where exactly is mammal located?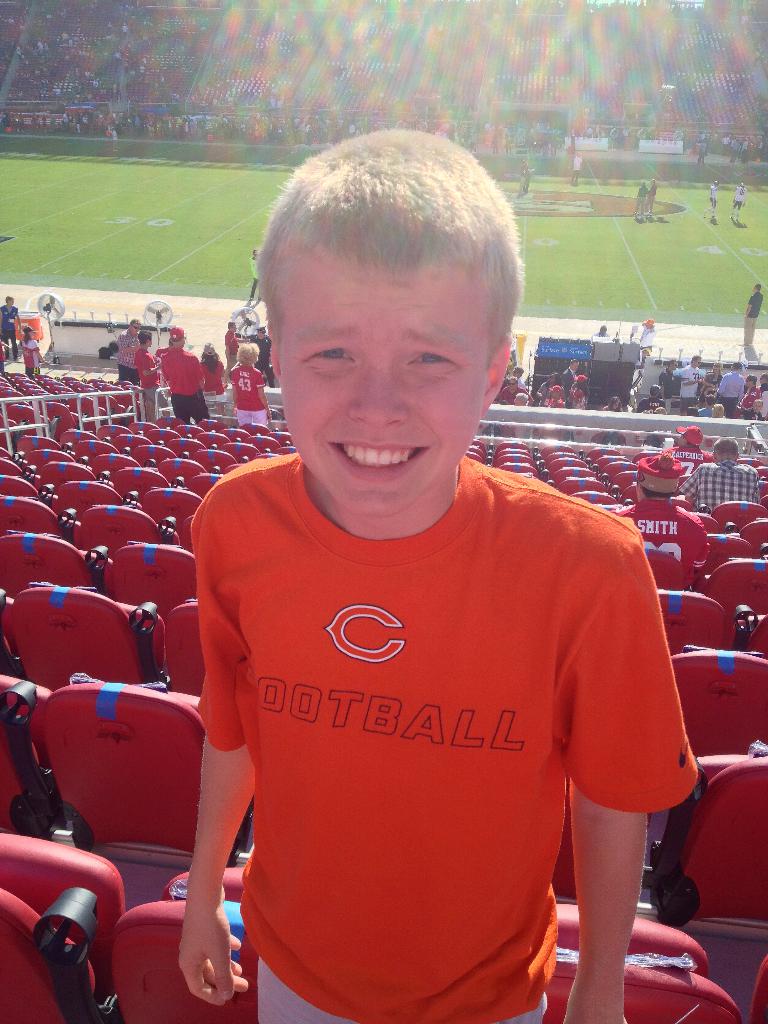
Its bounding box is [612, 454, 712, 573].
